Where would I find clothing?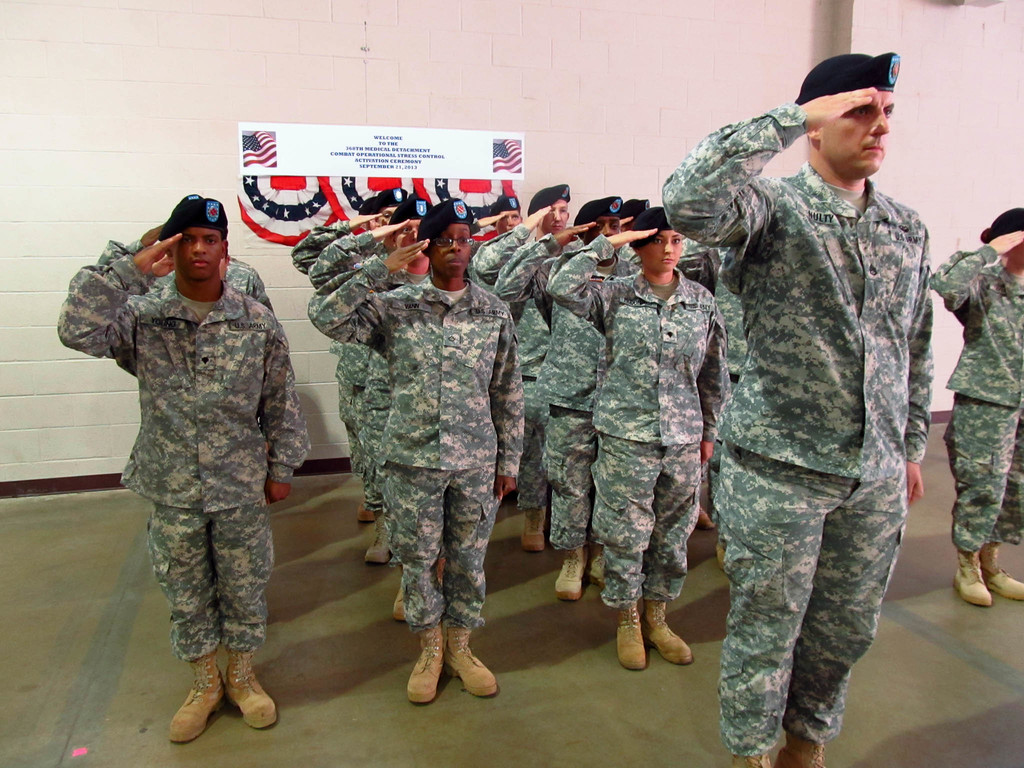
At (left=291, top=222, right=397, bottom=527).
